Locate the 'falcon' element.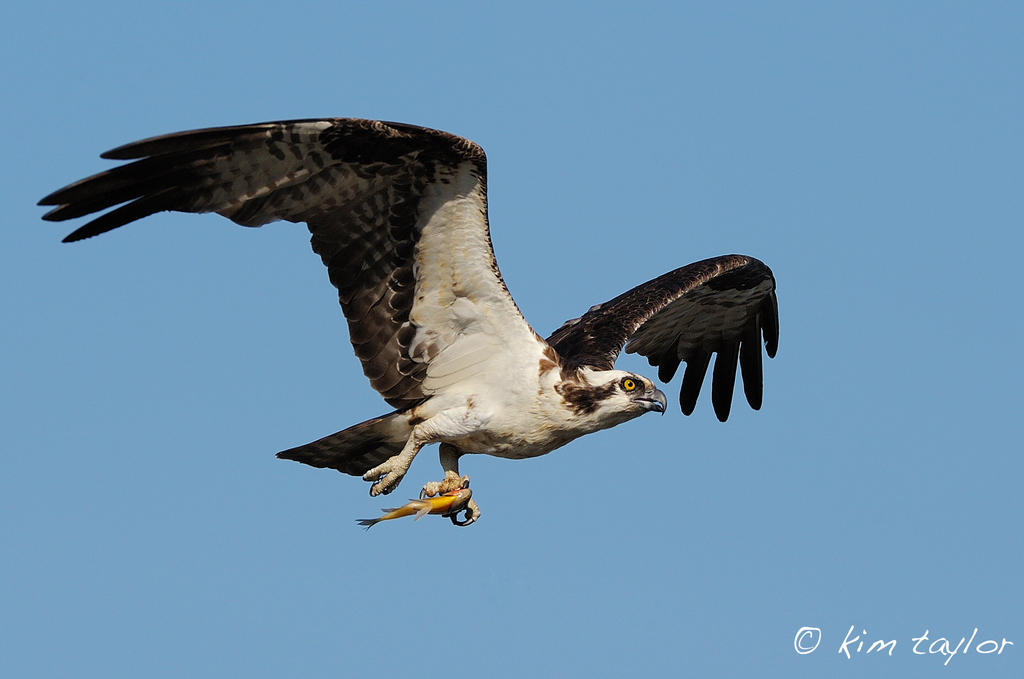
Element bbox: detection(38, 113, 781, 539).
